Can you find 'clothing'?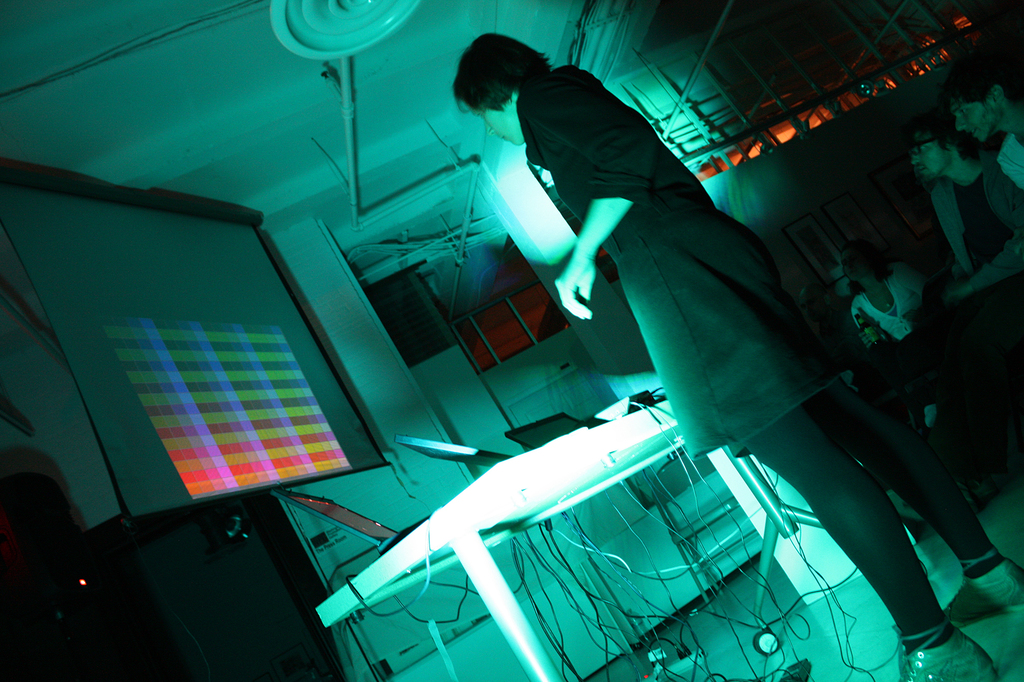
Yes, bounding box: box=[996, 110, 1023, 207].
